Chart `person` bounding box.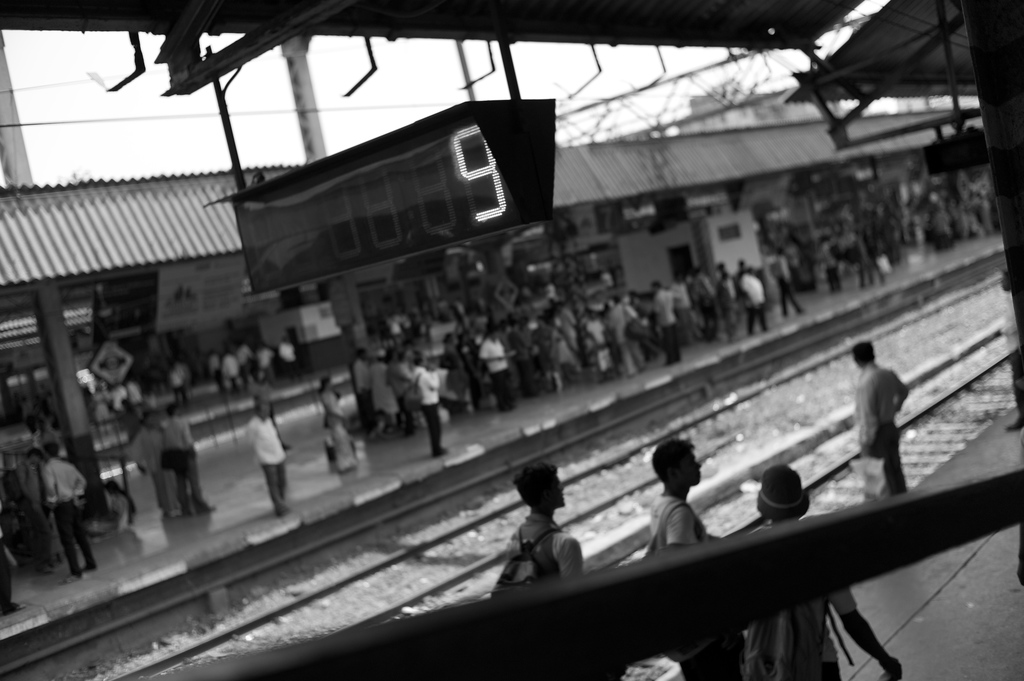
Charted: crop(490, 461, 582, 591).
